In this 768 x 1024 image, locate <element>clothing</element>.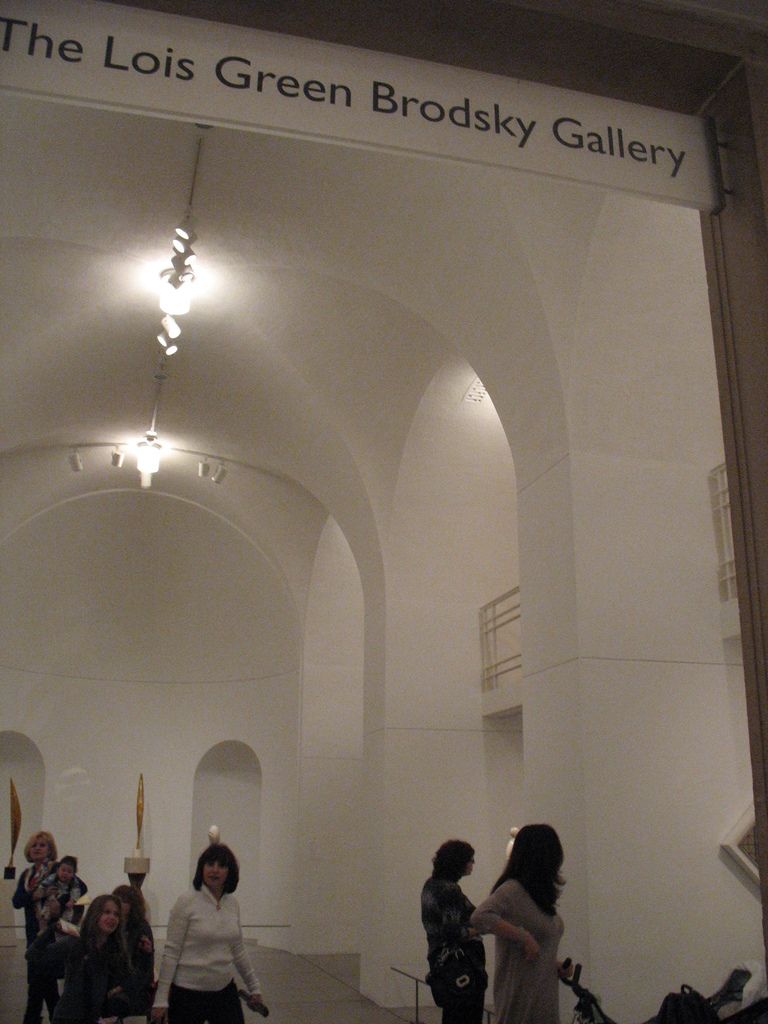
Bounding box: [x1=472, y1=884, x2=569, y2=1020].
